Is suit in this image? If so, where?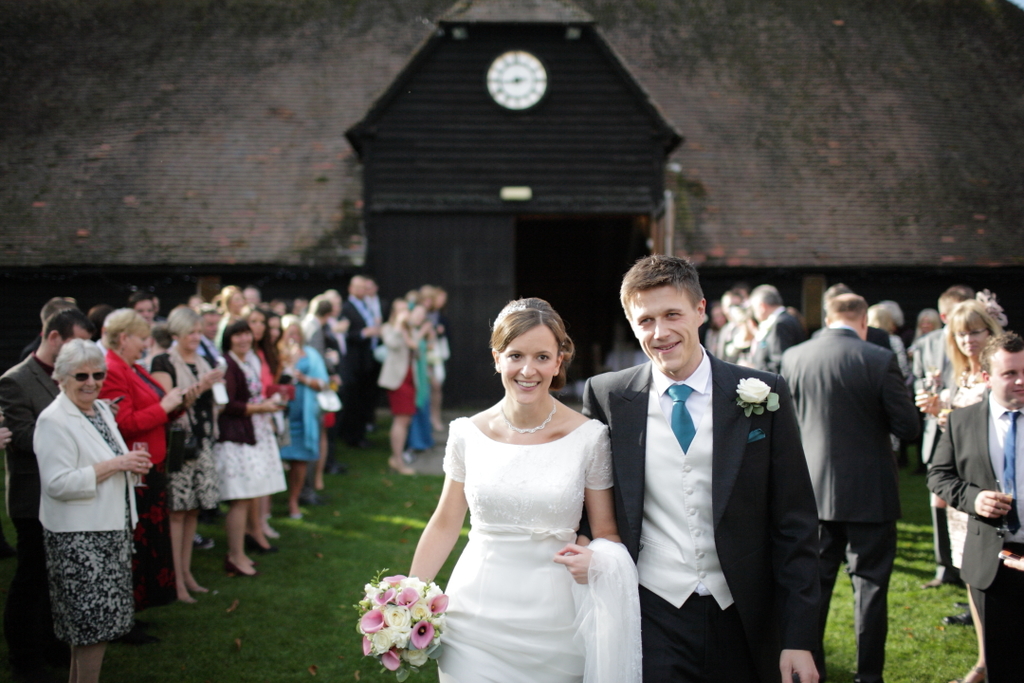
Yes, at x1=923 y1=392 x2=1023 y2=682.
